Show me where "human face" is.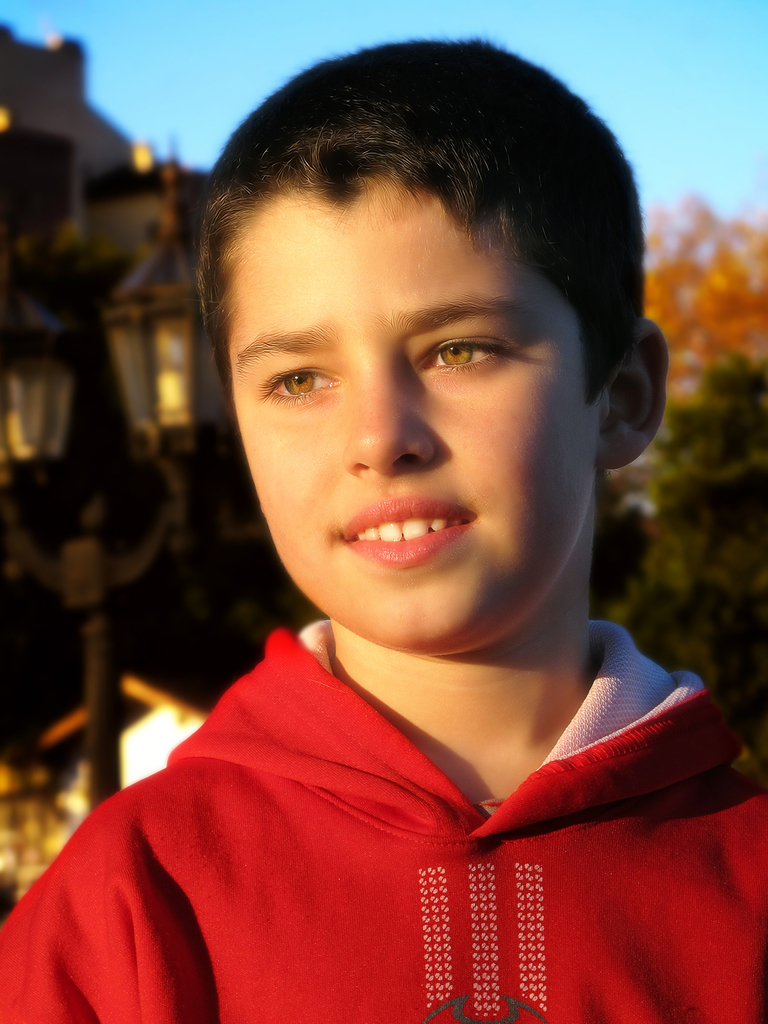
"human face" is at region(220, 171, 601, 653).
